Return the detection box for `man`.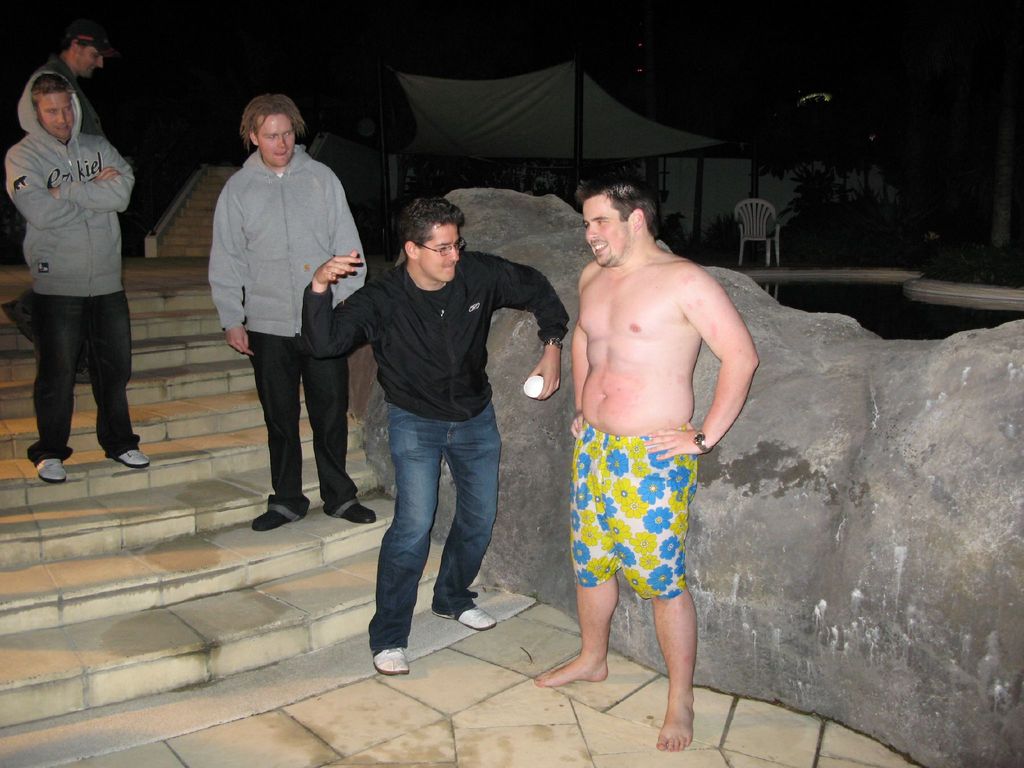
[x1=189, y1=94, x2=357, y2=551].
